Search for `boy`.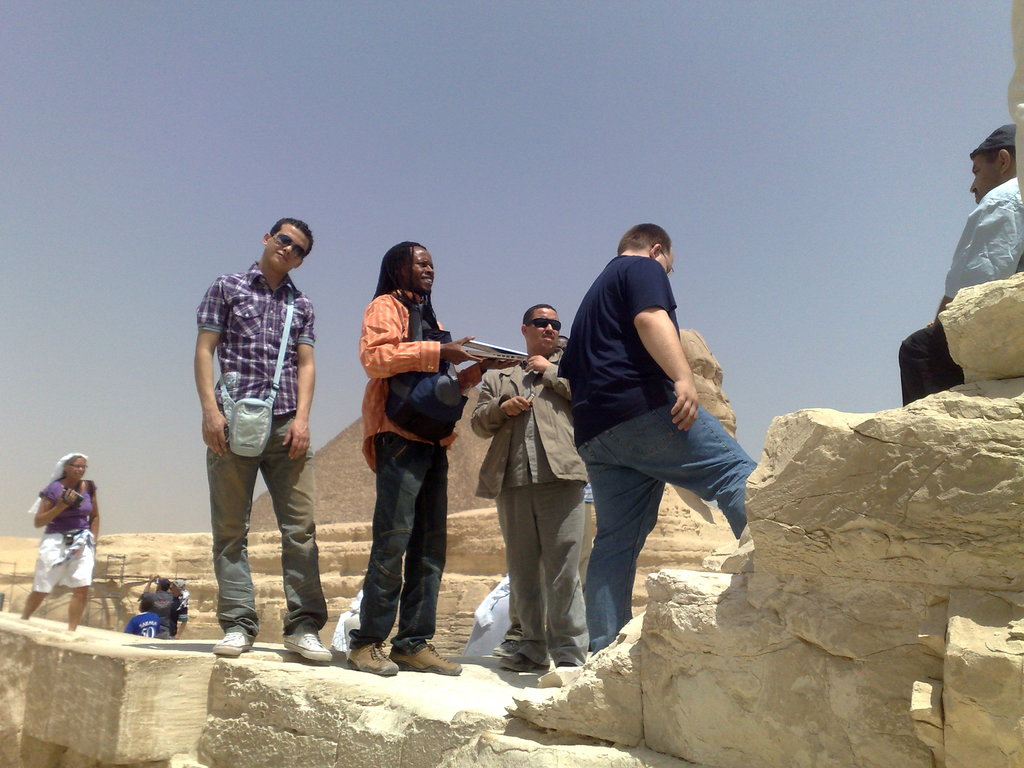
Found at (168,227,332,652).
